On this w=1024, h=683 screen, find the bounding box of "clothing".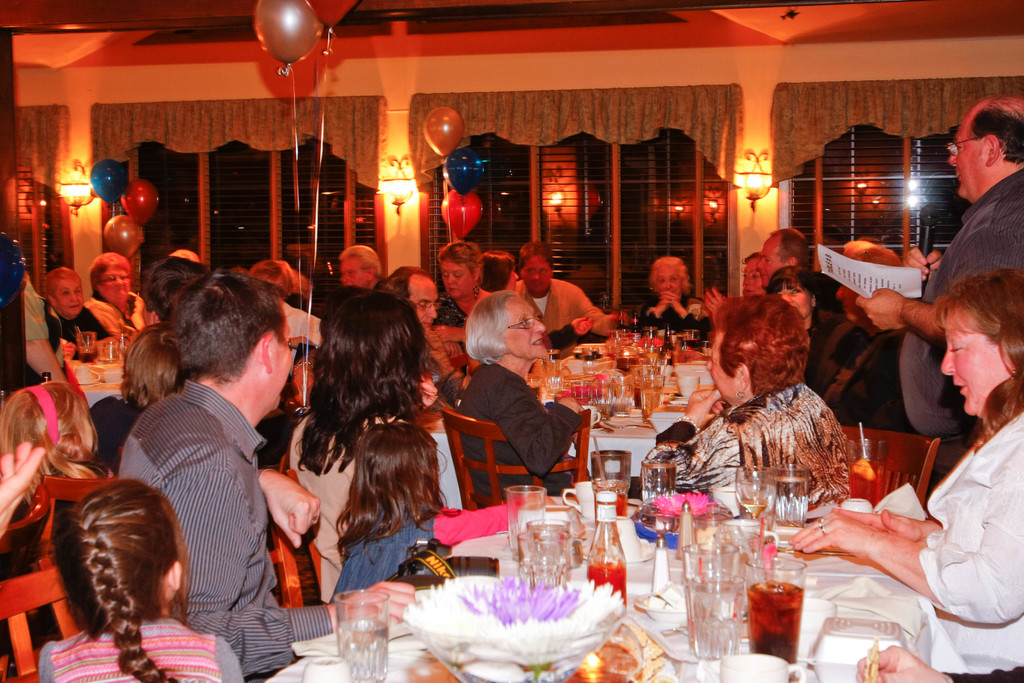
Bounding box: (113,367,335,682).
